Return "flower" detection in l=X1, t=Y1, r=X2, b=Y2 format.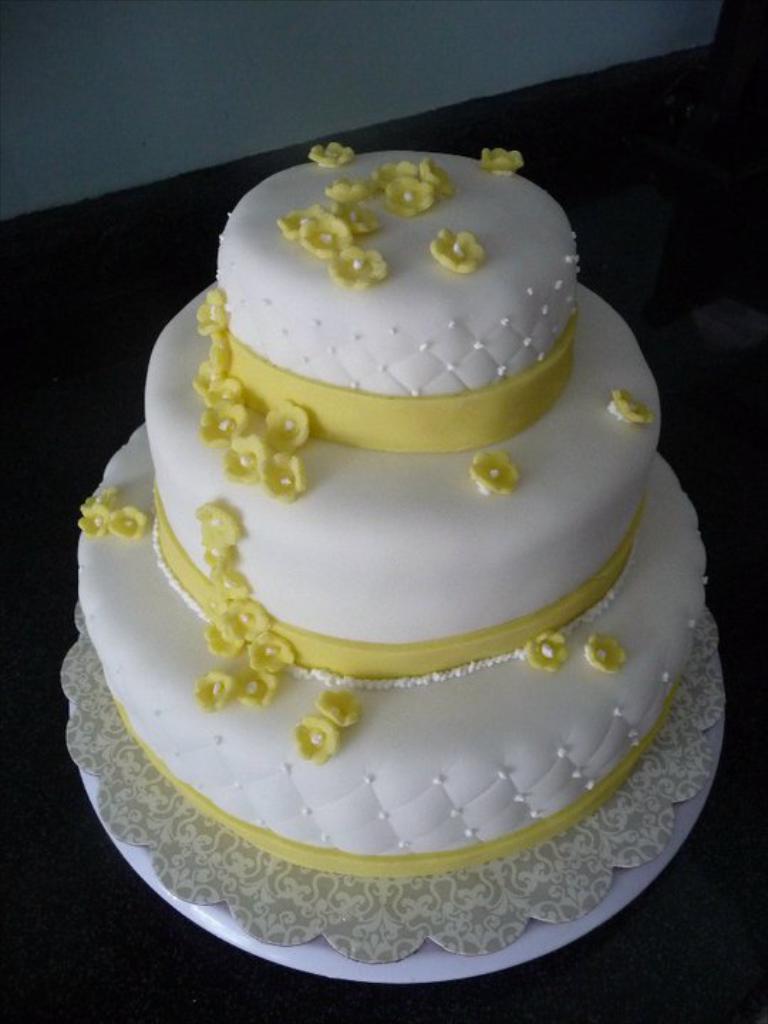
l=427, t=226, r=486, b=279.
